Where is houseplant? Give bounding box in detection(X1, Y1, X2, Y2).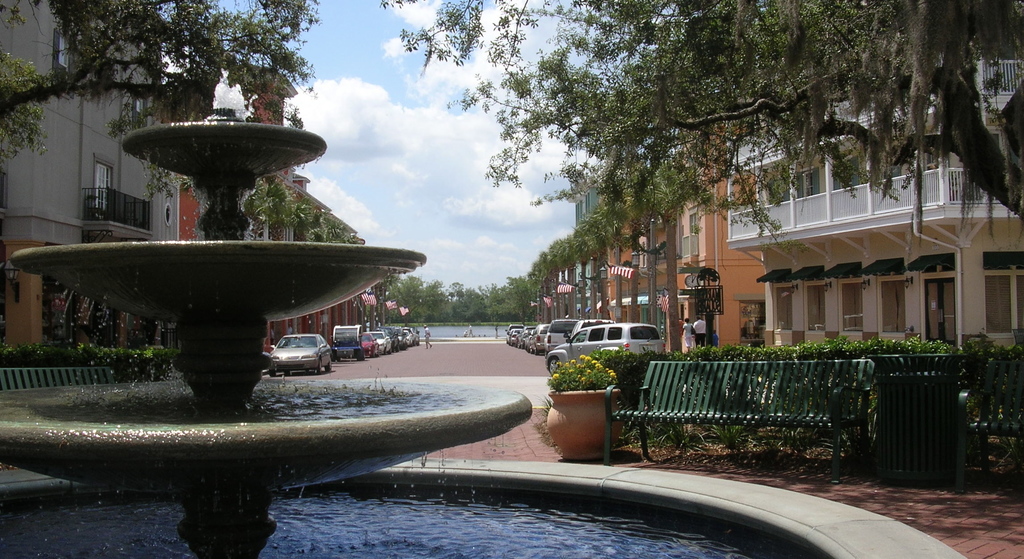
detection(543, 351, 625, 461).
